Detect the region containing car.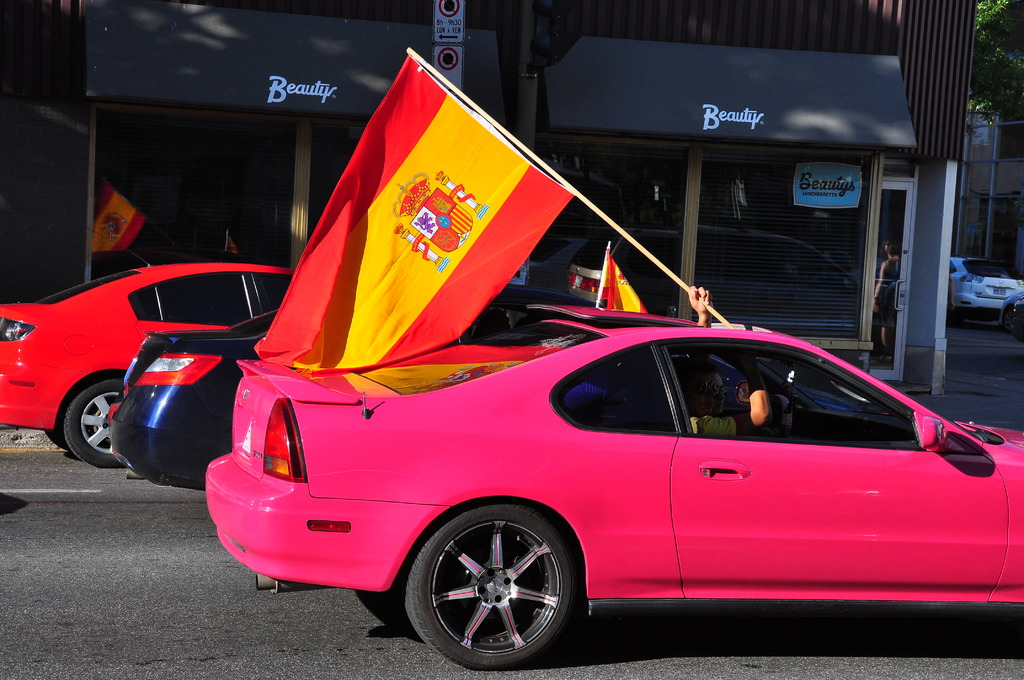
crop(948, 255, 1023, 320).
